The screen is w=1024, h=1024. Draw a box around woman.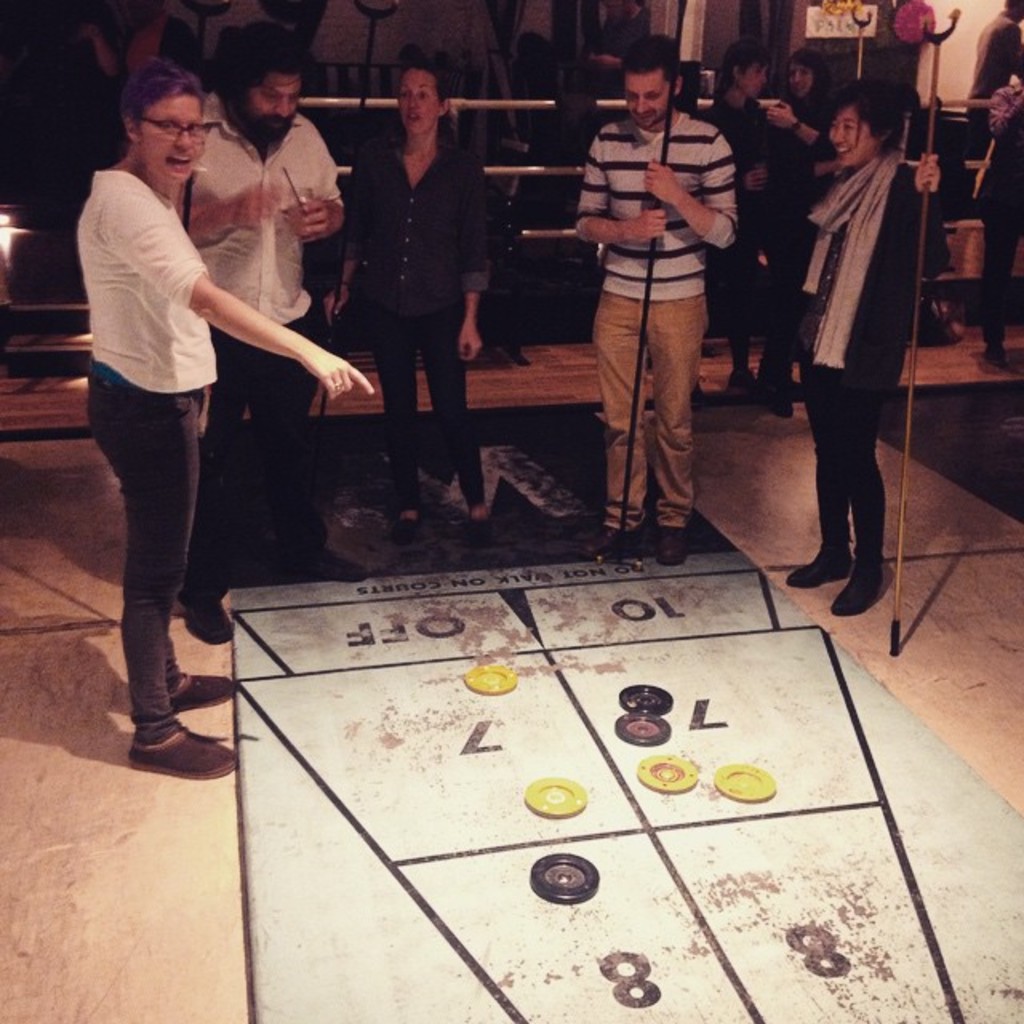
[317,59,496,528].
